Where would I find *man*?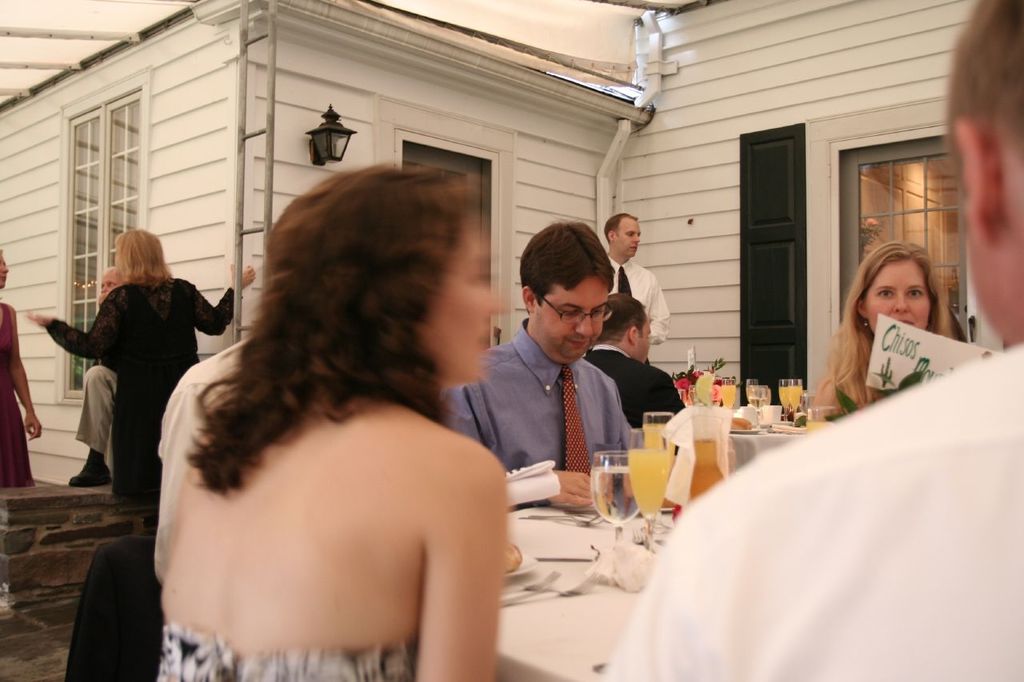
At BBox(583, 295, 687, 425).
